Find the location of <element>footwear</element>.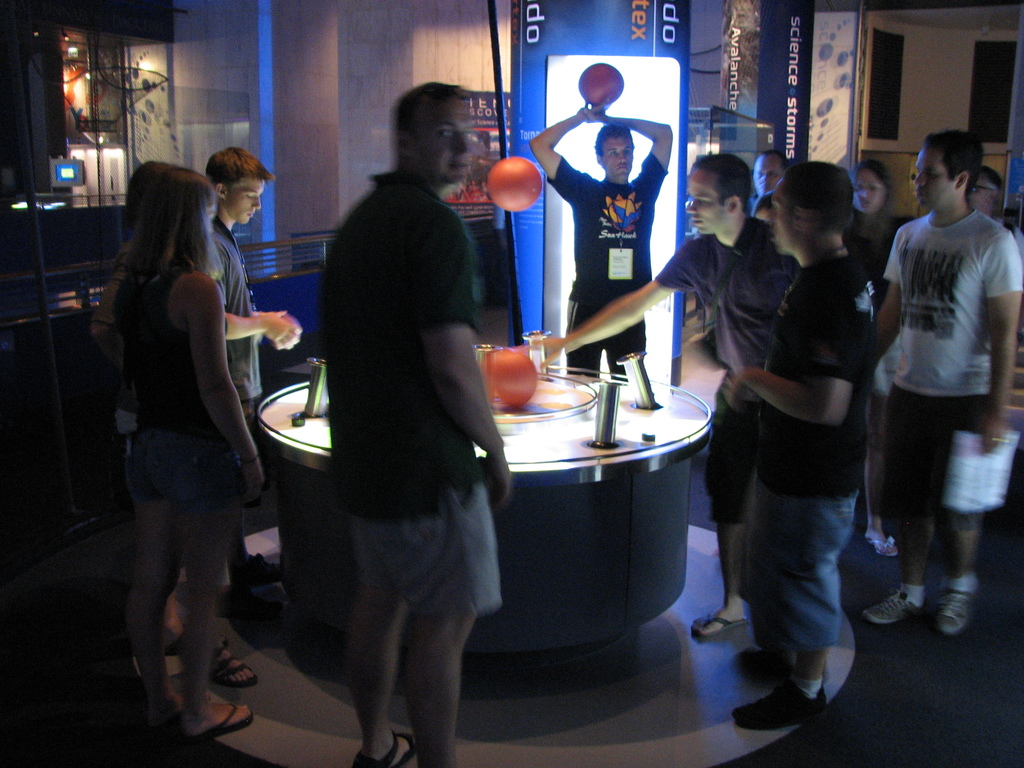
Location: (237, 549, 289, 584).
